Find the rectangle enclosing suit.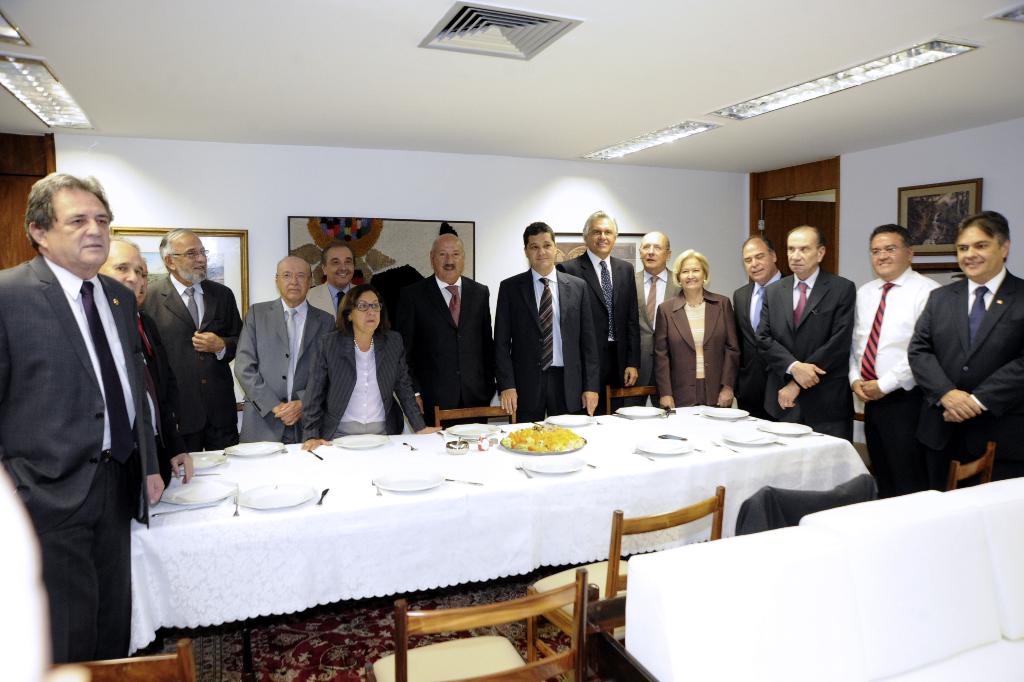
(8, 165, 166, 669).
